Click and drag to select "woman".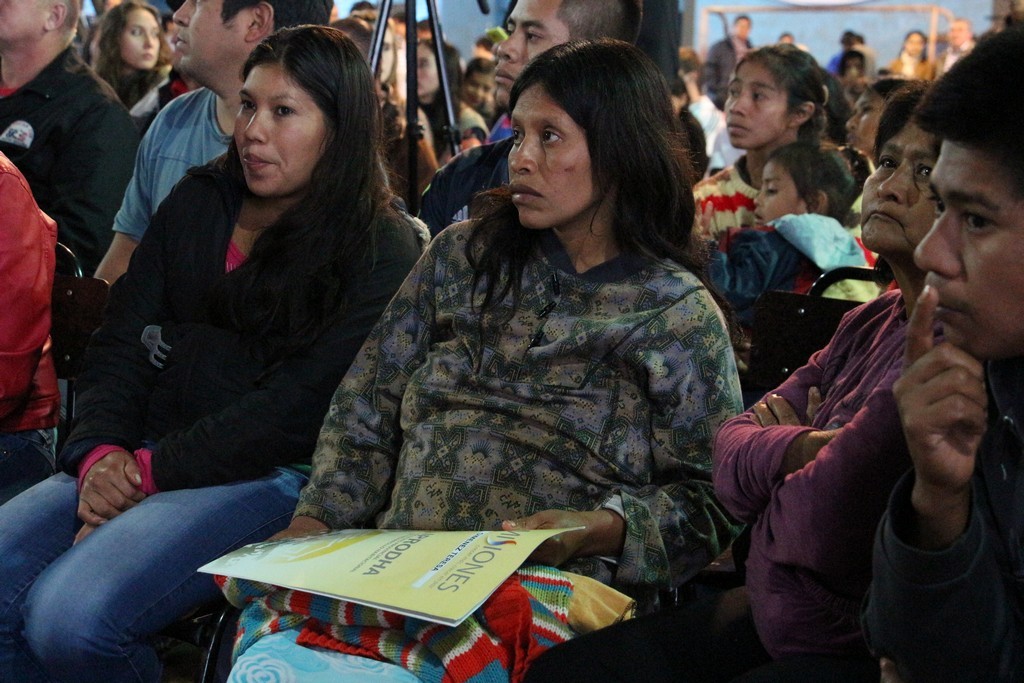
Selection: x1=85, y1=0, x2=166, y2=110.
